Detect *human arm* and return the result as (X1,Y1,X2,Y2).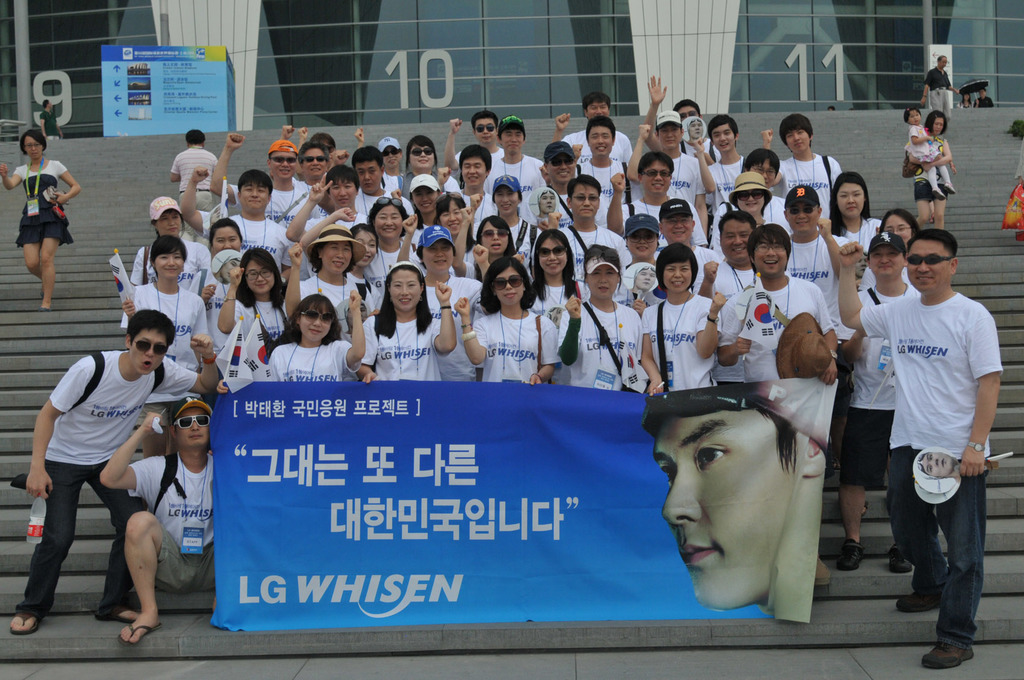
(760,129,783,185).
